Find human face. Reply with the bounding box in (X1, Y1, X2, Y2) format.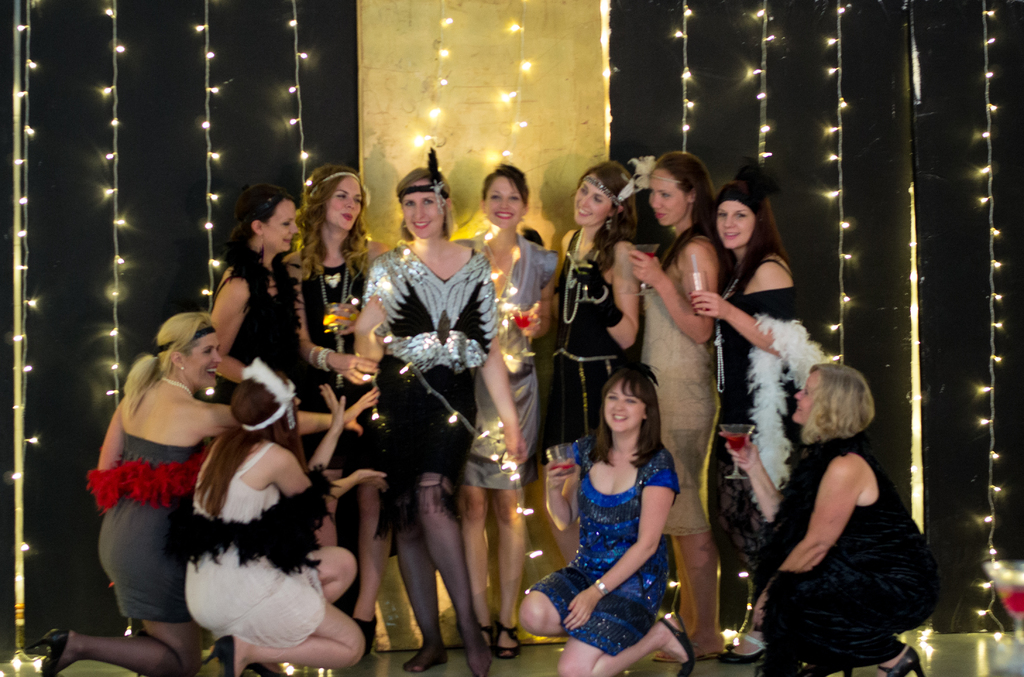
(400, 184, 447, 235).
